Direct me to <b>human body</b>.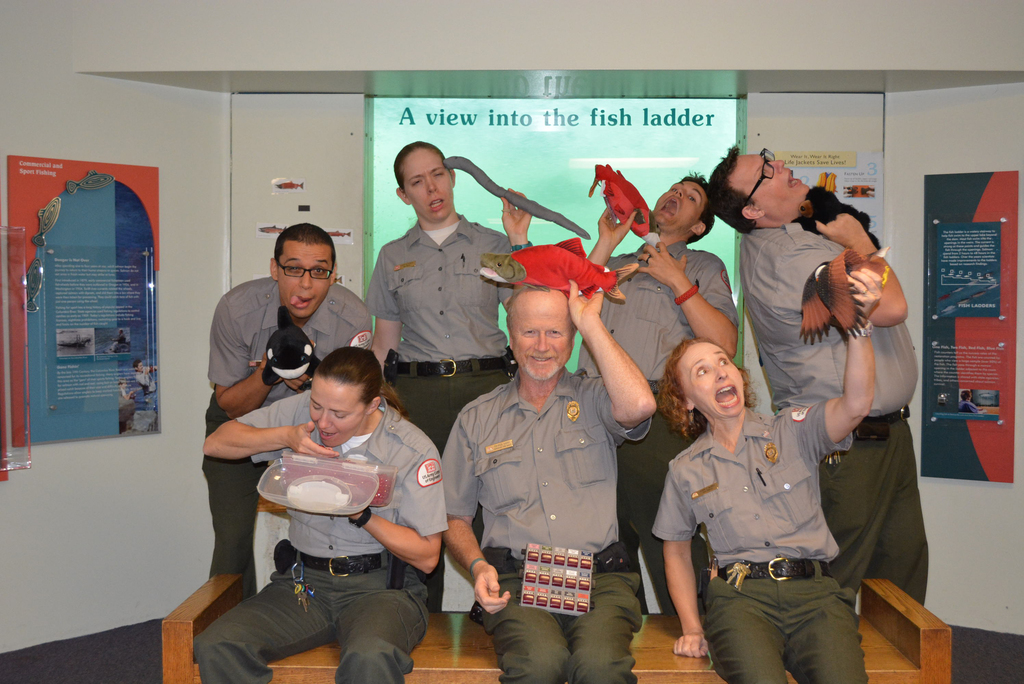
Direction: crop(188, 344, 441, 683).
